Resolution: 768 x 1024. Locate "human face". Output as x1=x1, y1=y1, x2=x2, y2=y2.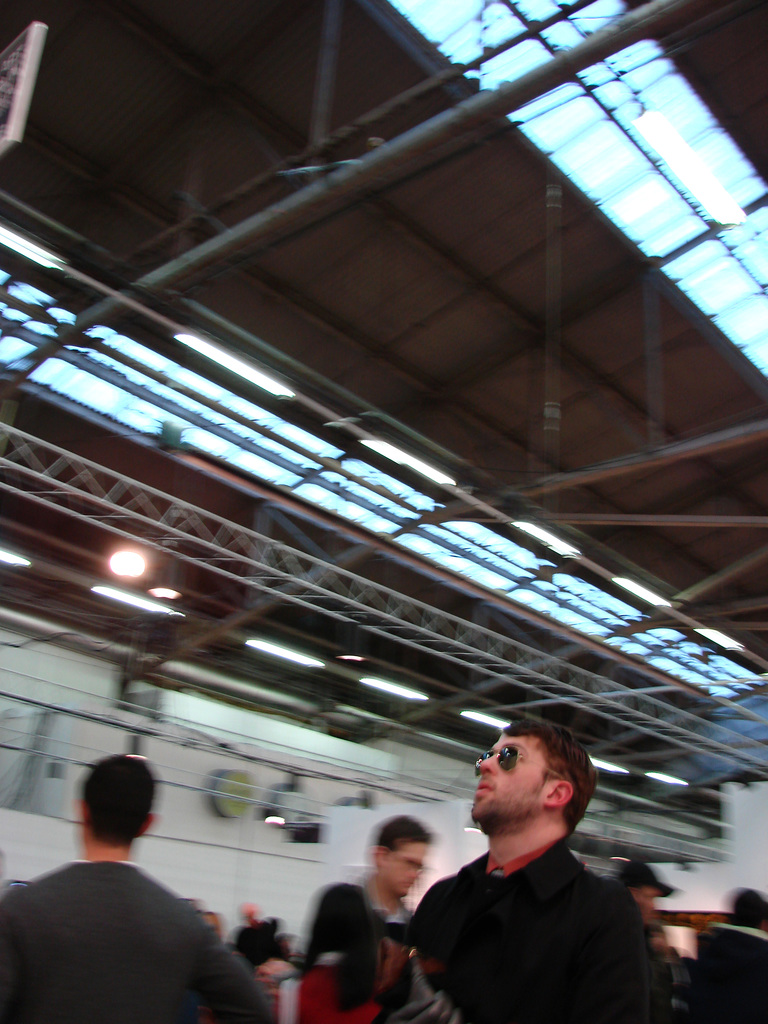
x1=468, y1=732, x2=552, y2=811.
